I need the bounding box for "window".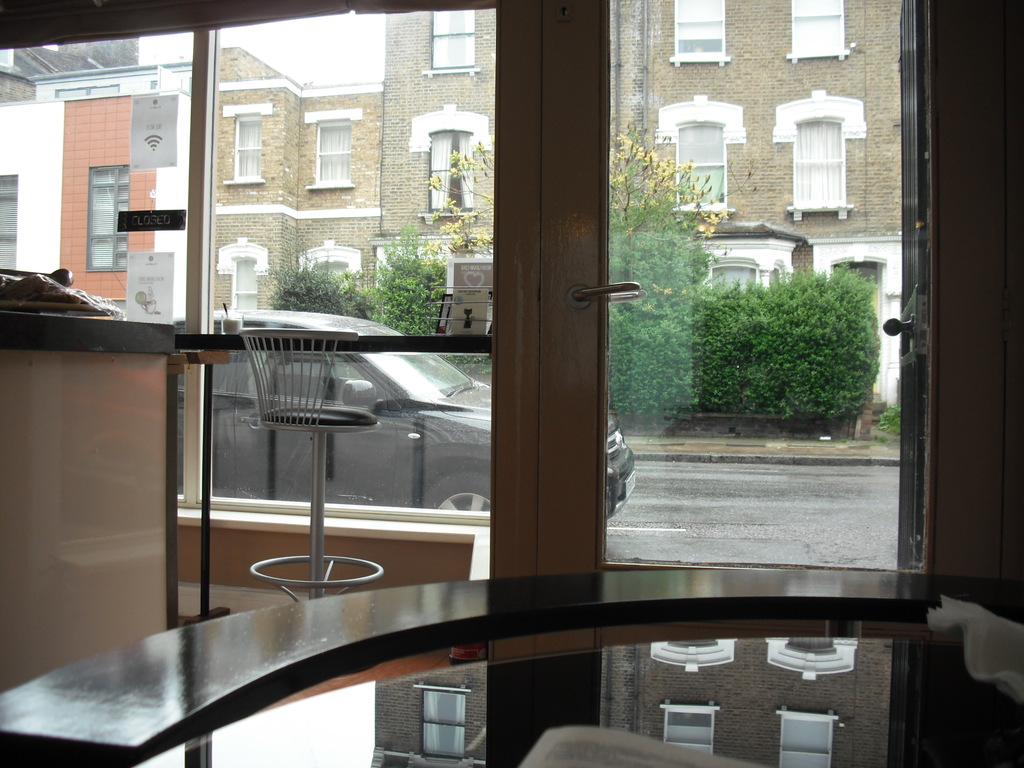
Here it is: x1=794, y1=0, x2=836, y2=45.
